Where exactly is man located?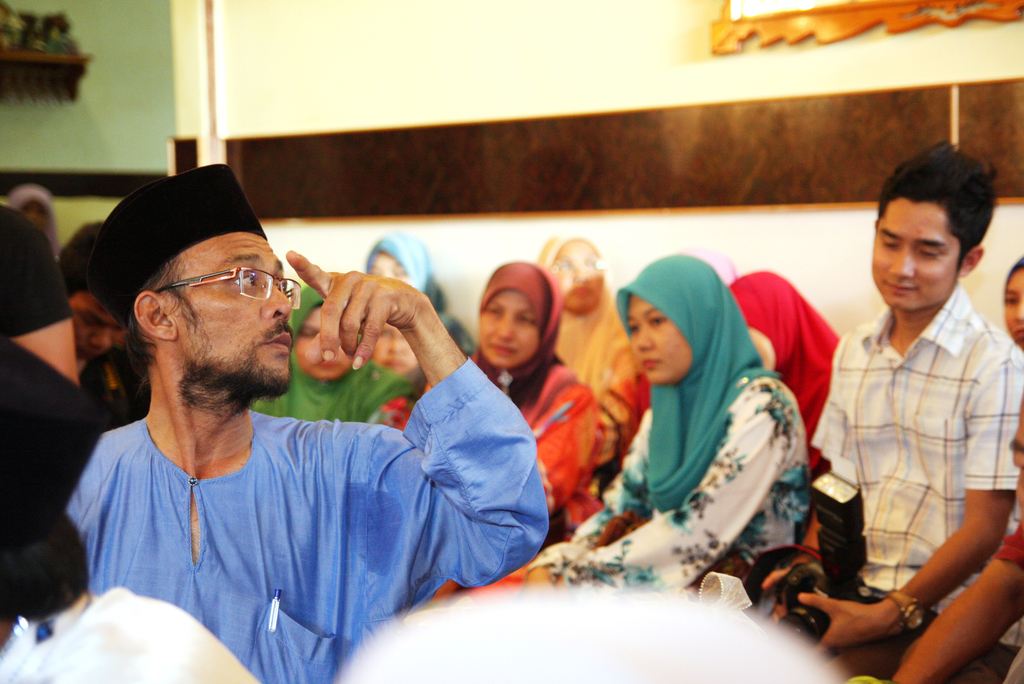
Its bounding box is 35, 167, 579, 683.
